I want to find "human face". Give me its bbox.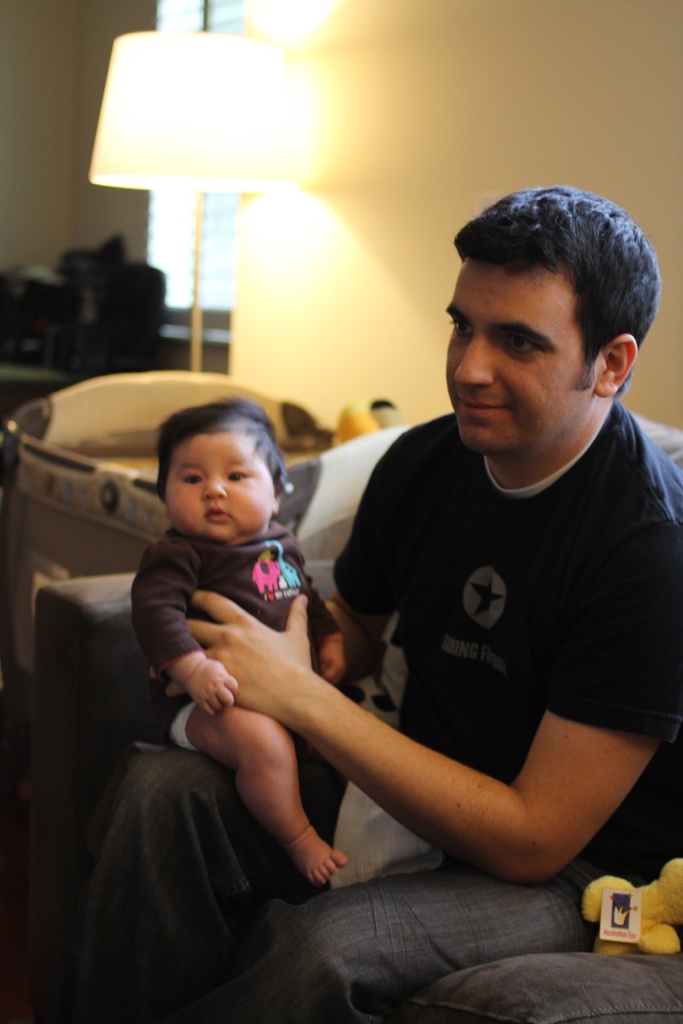
170,417,275,547.
